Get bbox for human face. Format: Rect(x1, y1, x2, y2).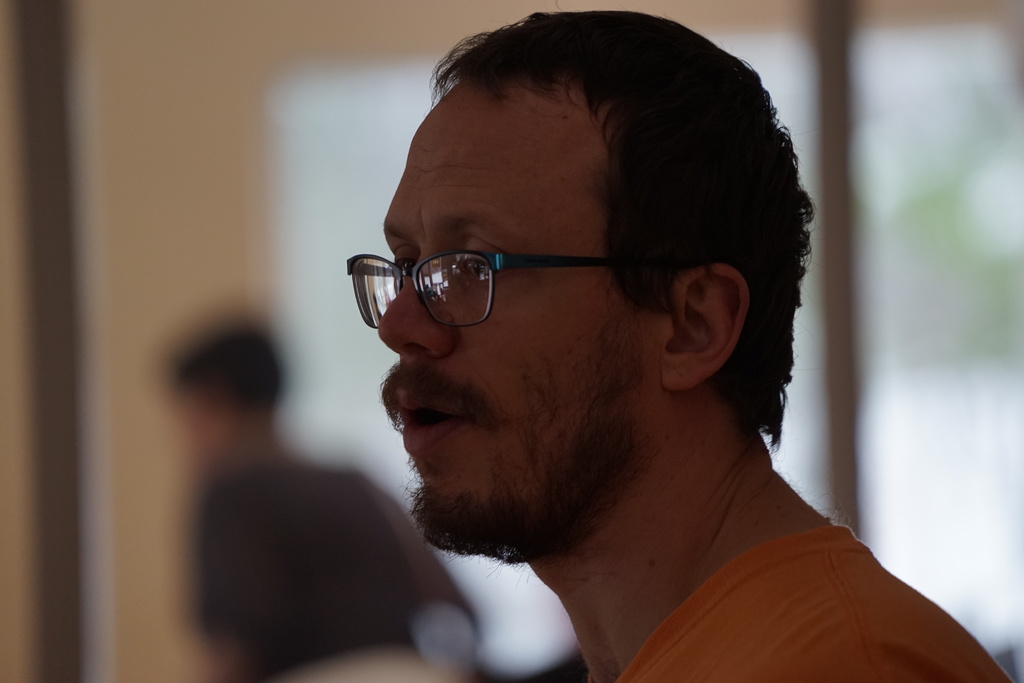
Rect(371, 73, 676, 551).
